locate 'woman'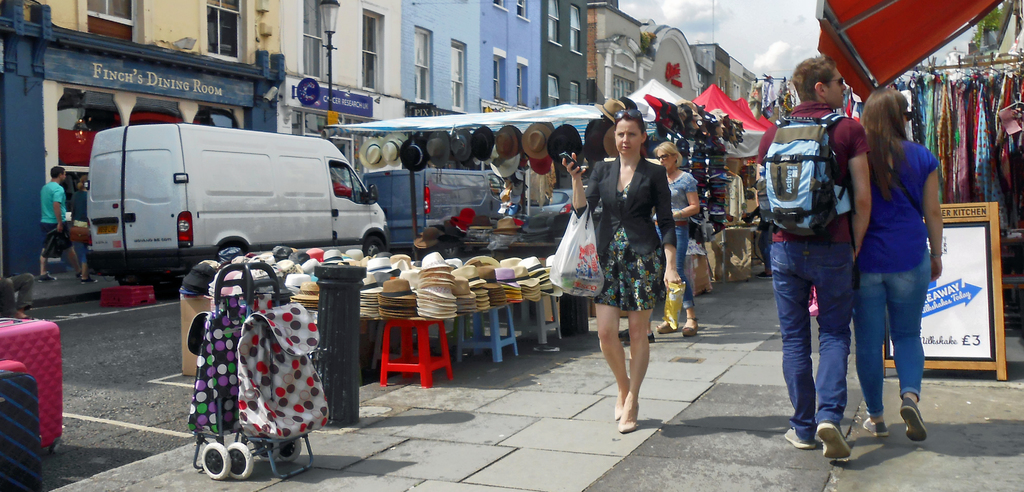
Rect(572, 108, 687, 407)
